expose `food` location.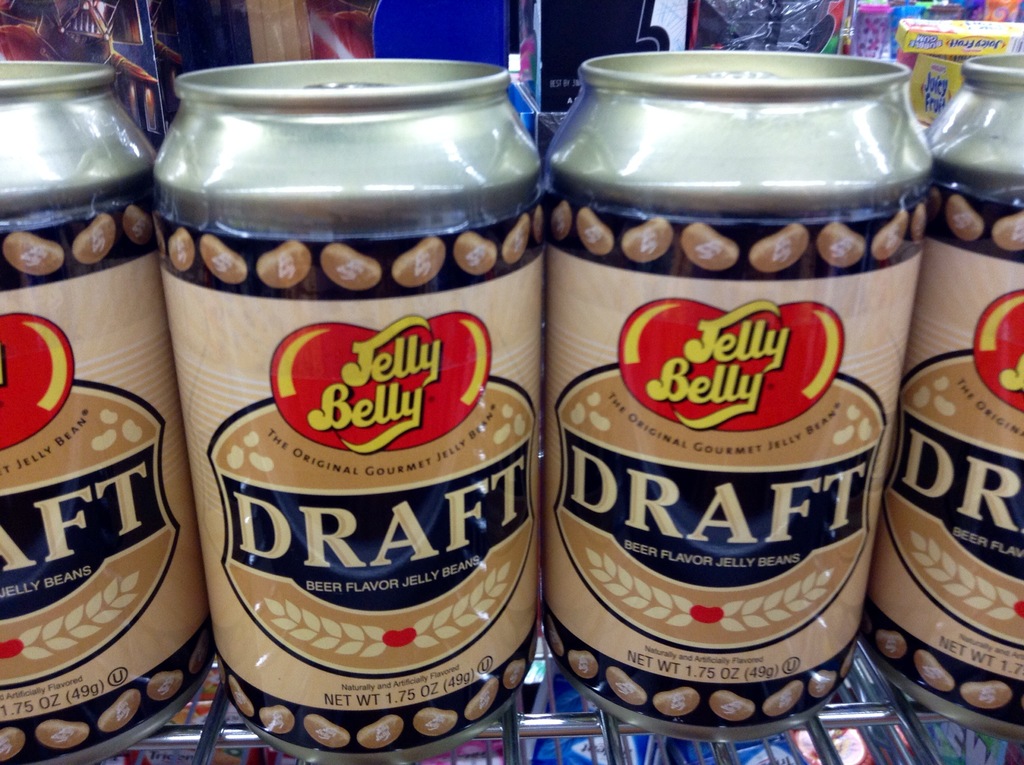
Exposed at (166, 227, 197, 273).
